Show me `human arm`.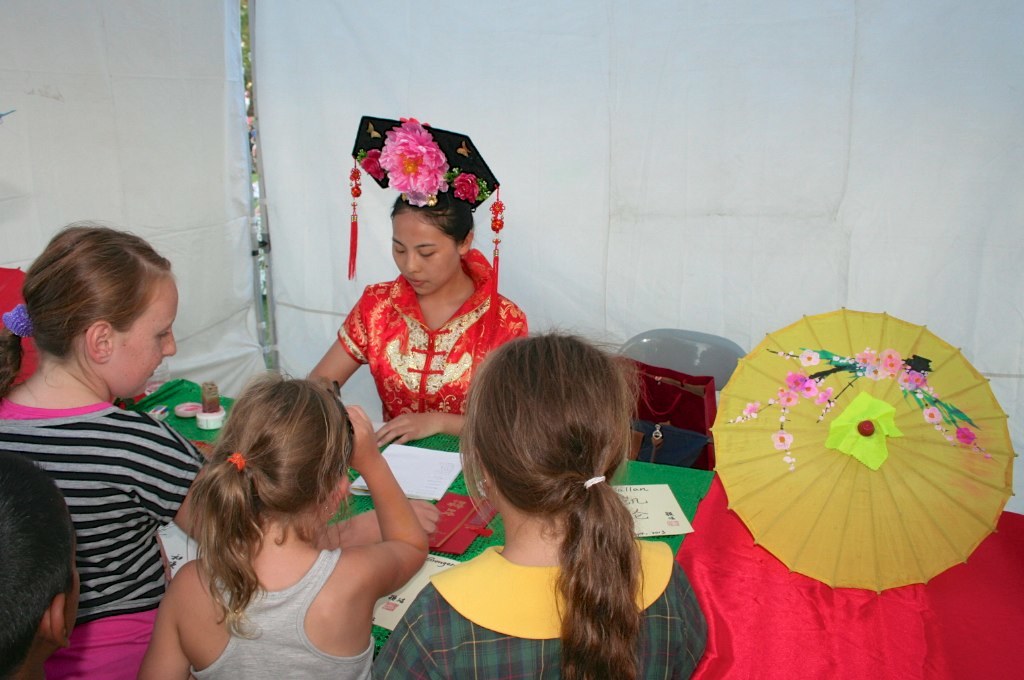
`human arm` is here: 137:582:195:679.
